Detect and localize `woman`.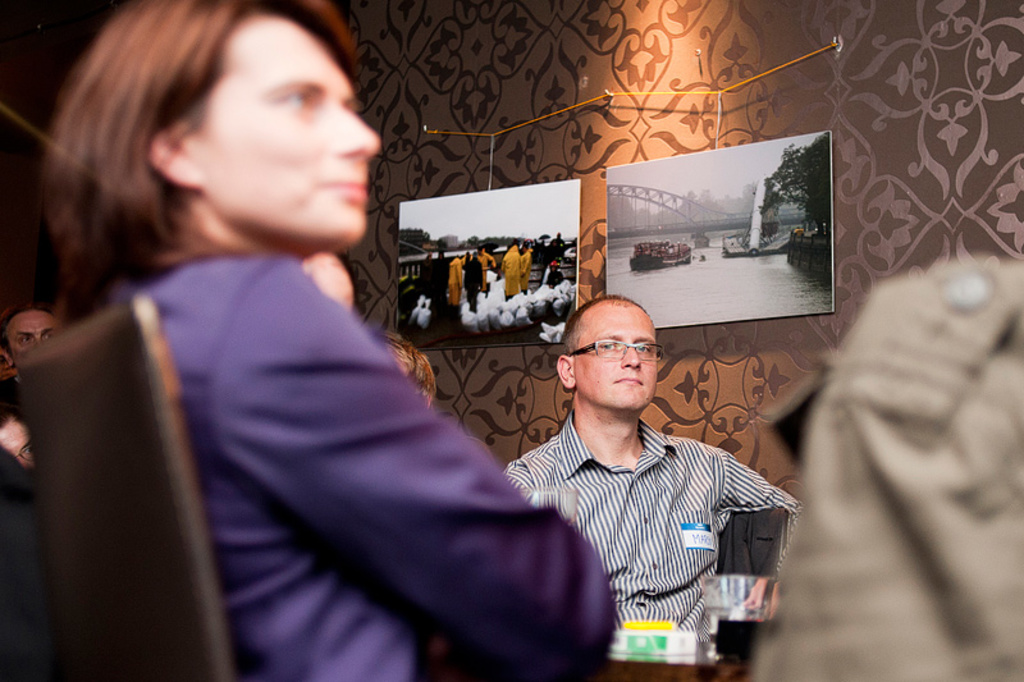
Localized at box(32, 0, 623, 681).
